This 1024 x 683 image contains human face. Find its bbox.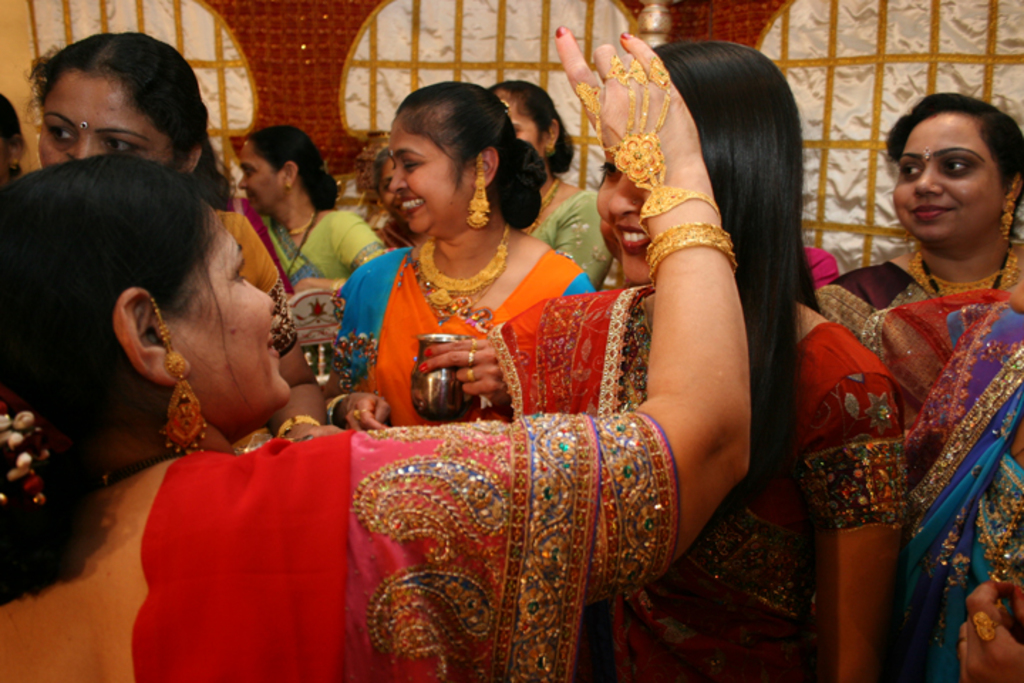
box=[594, 159, 654, 282].
